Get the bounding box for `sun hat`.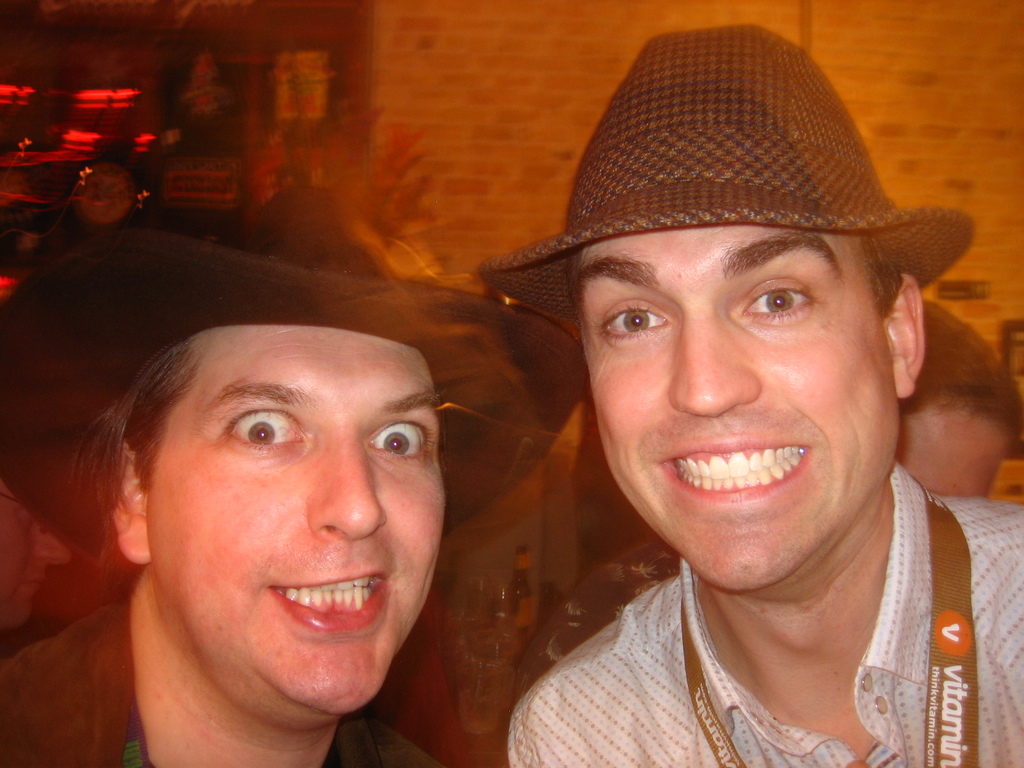
[x1=0, y1=175, x2=599, y2=585].
